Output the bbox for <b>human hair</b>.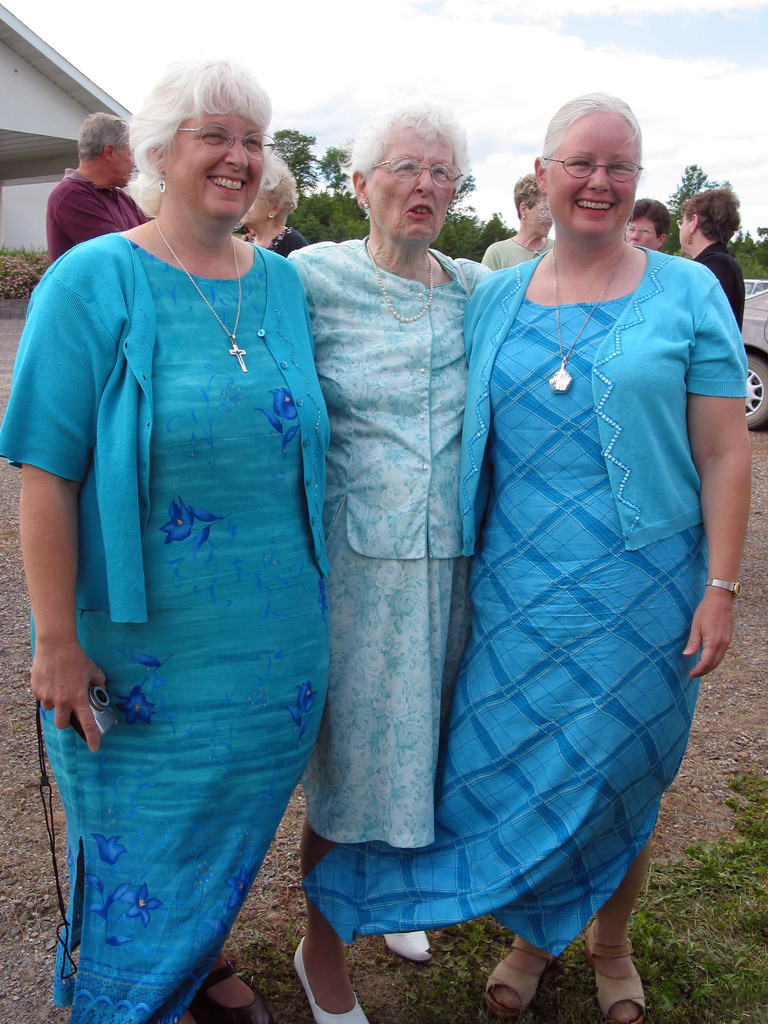
[x1=682, y1=182, x2=740, y2=248].
